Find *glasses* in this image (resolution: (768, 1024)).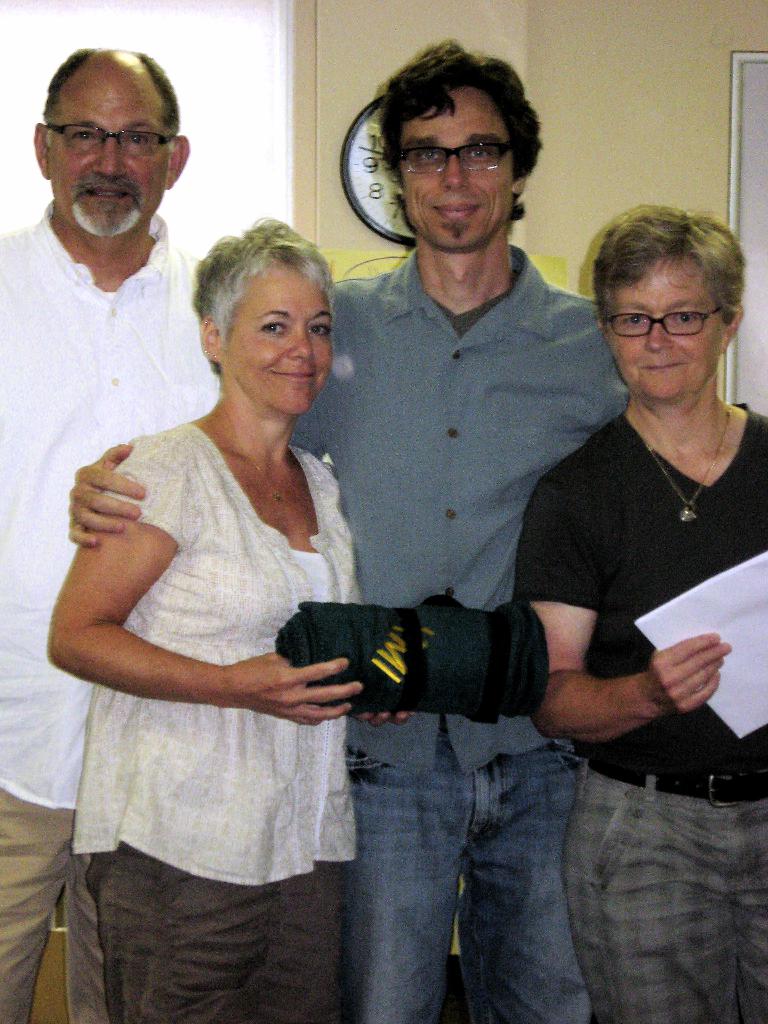
bbox=[600, 304, 719, 339].
